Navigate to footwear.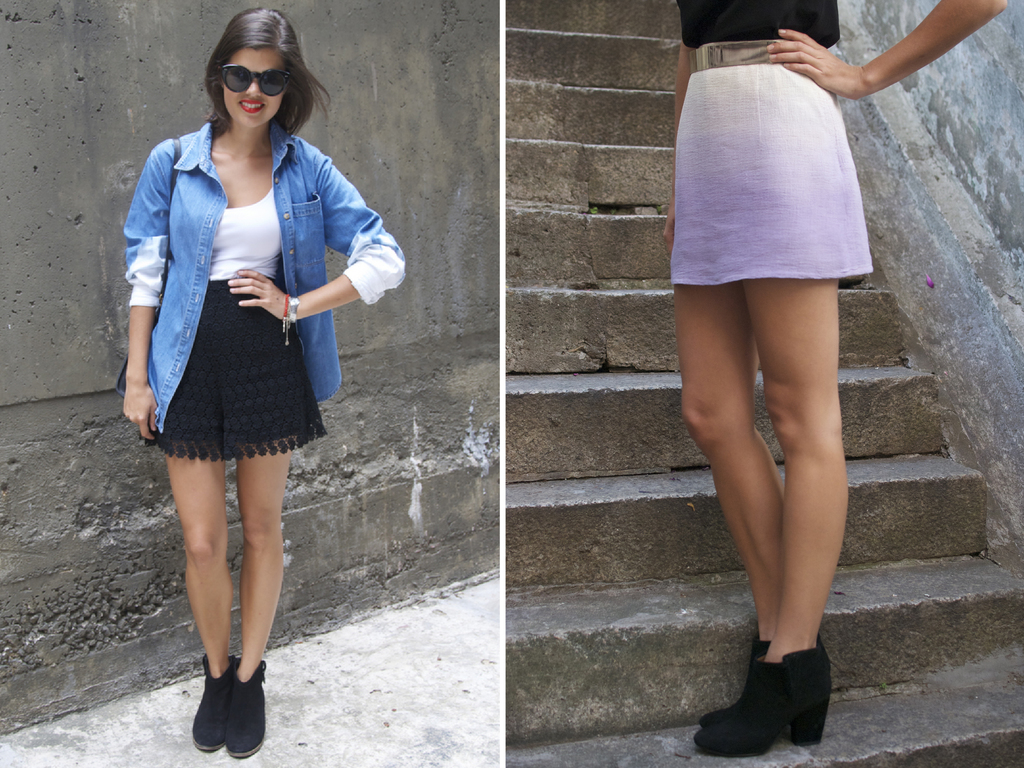
Navigation target: [x1=221, y1=651, x2=269, y2=758].
